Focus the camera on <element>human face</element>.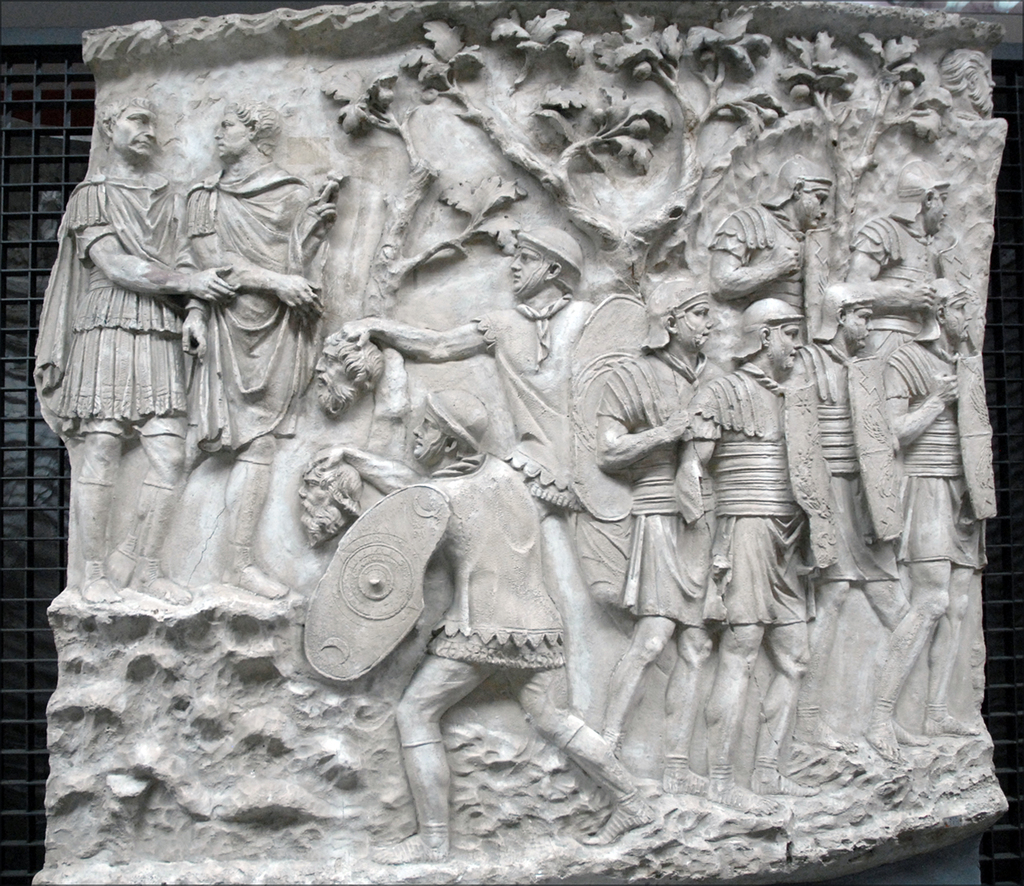
Focus region: x1=797, y1=181, x2=833, y2=227.
